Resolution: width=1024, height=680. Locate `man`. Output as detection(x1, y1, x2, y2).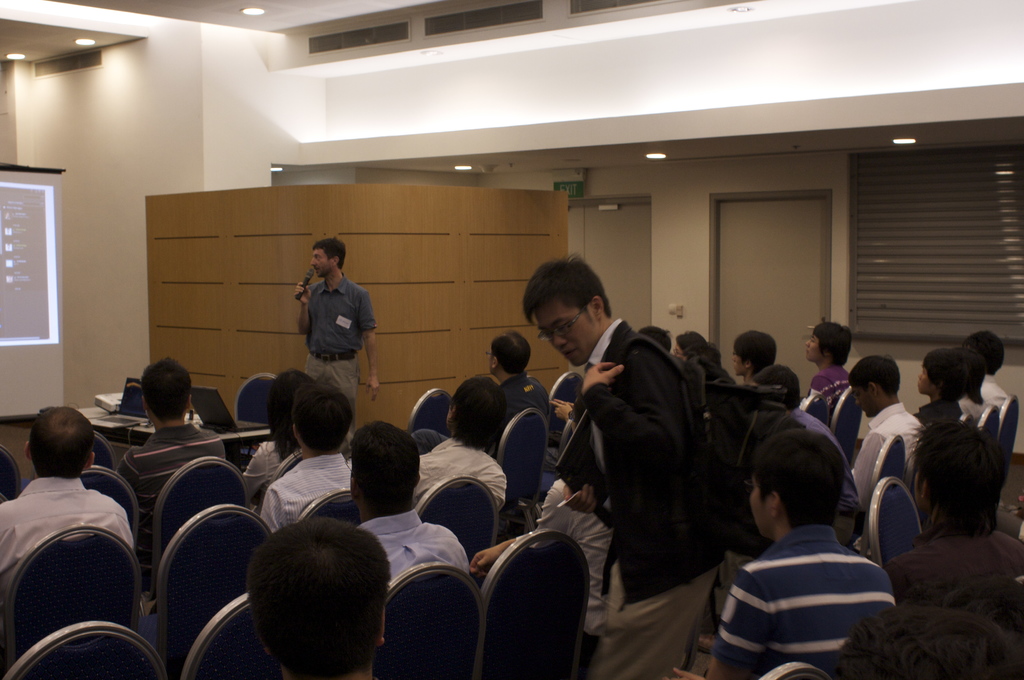
detection(733, 329, 780, 395).
